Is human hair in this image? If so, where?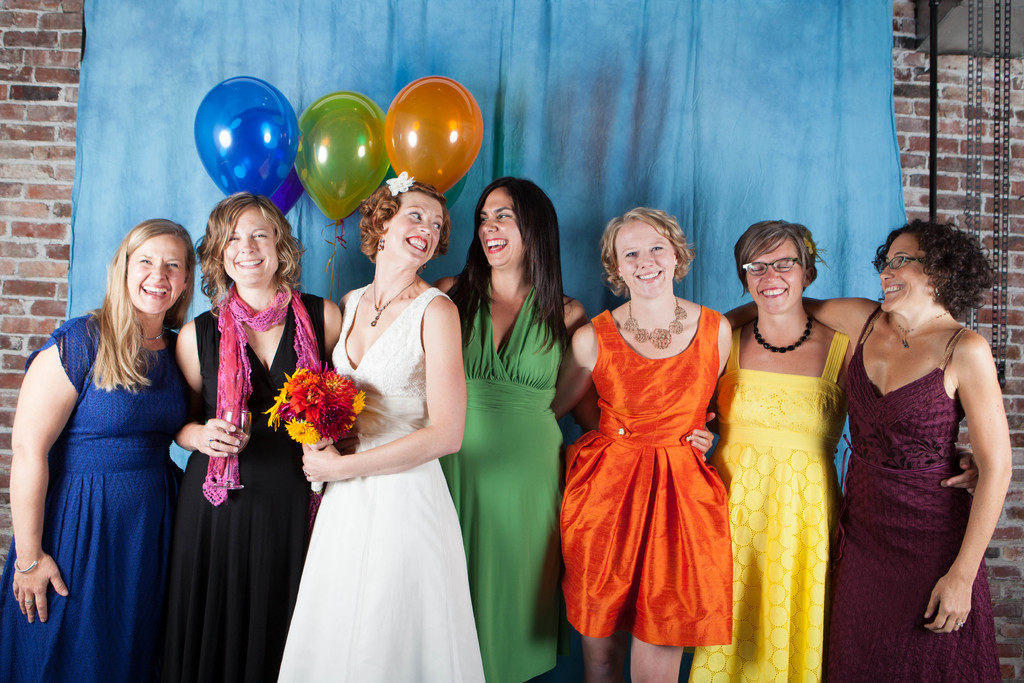
Yes, at x1=356, y1=182, x2=454, y2=277.
